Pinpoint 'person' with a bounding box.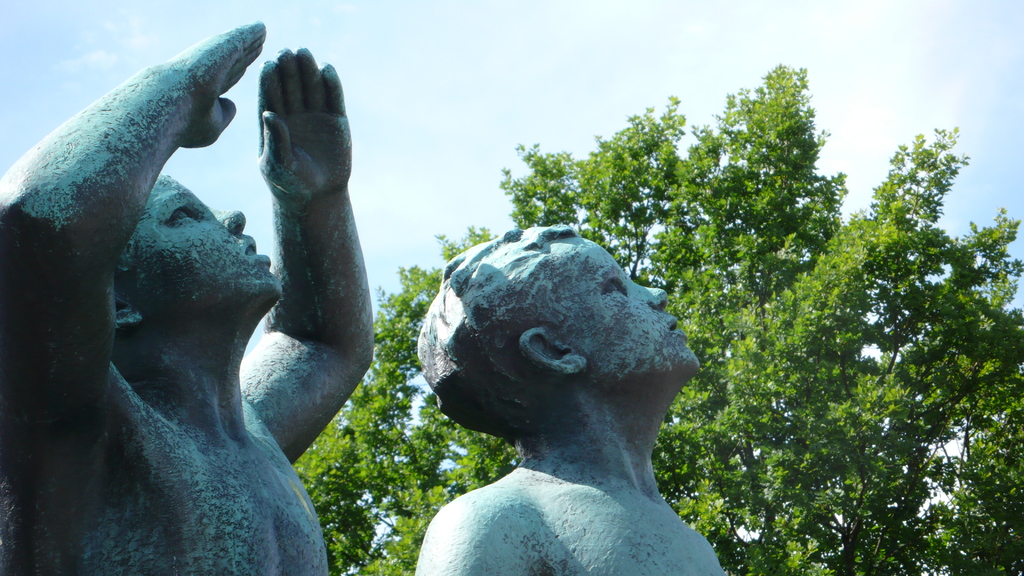
select_region(0, 20, 371, 575).
